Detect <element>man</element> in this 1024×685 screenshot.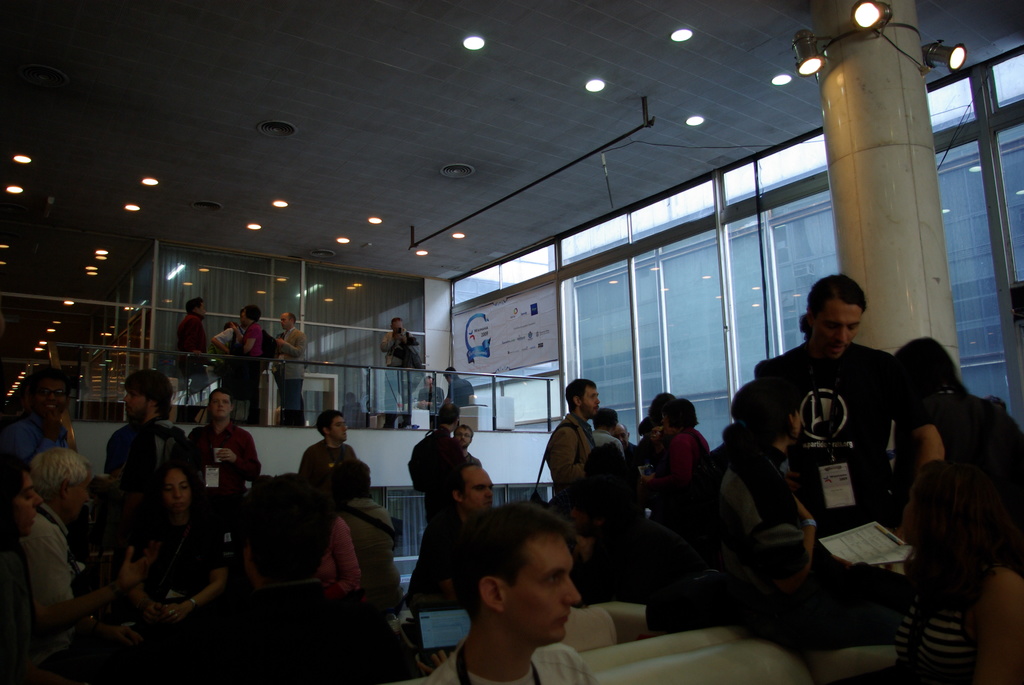
Detection: <box>407,405,466,613</box>.
